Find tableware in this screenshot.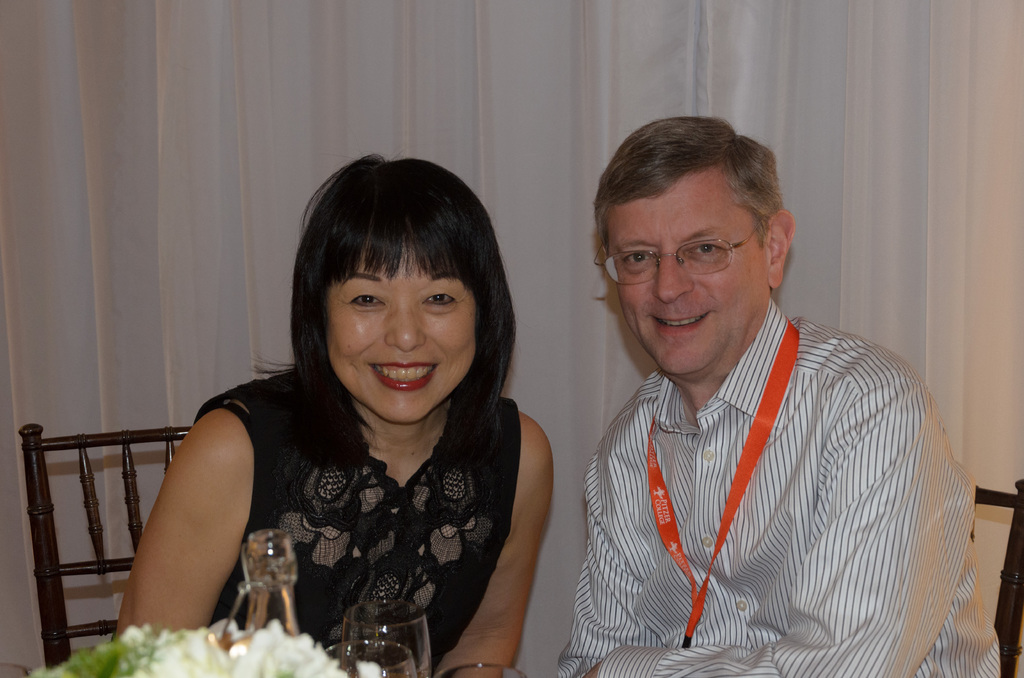
The bounding box for tableware is 436/663/531/677.
